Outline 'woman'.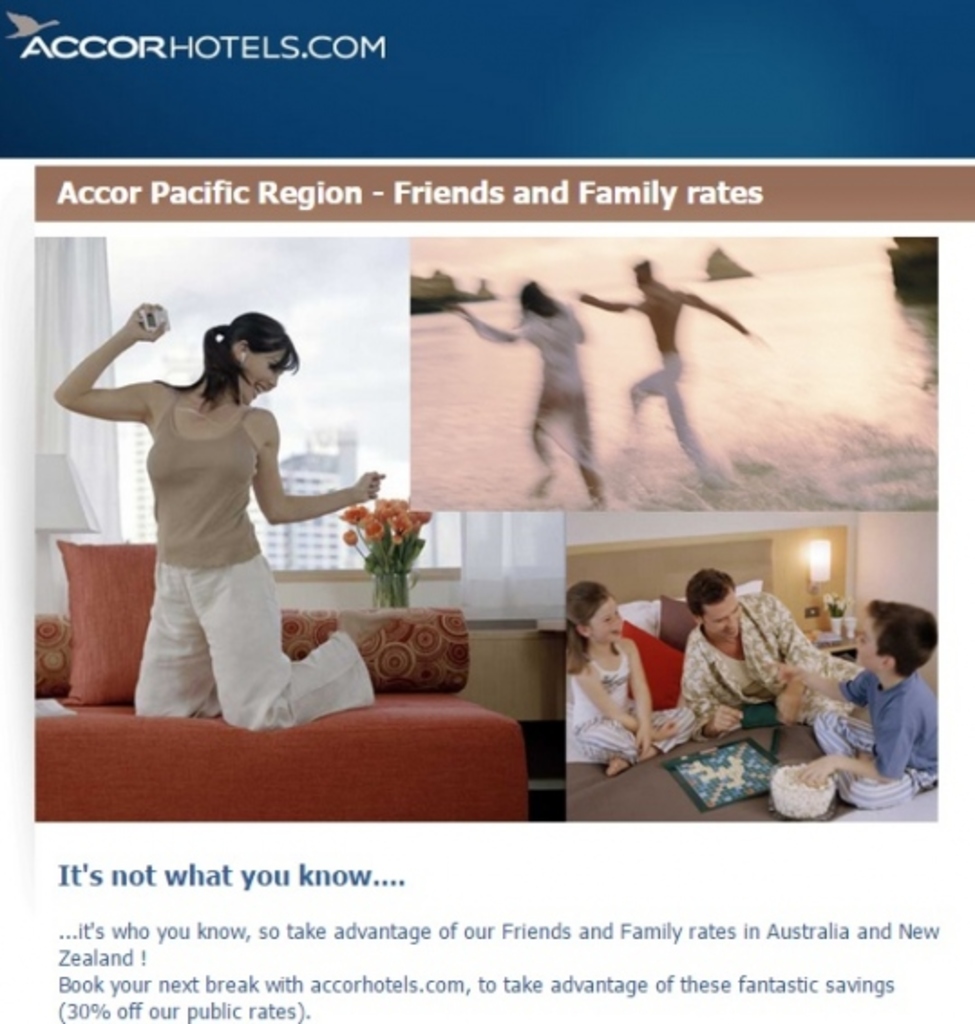
Outline: {"left": 74, "top": 279, "right": 365, "bottom": 735}.
